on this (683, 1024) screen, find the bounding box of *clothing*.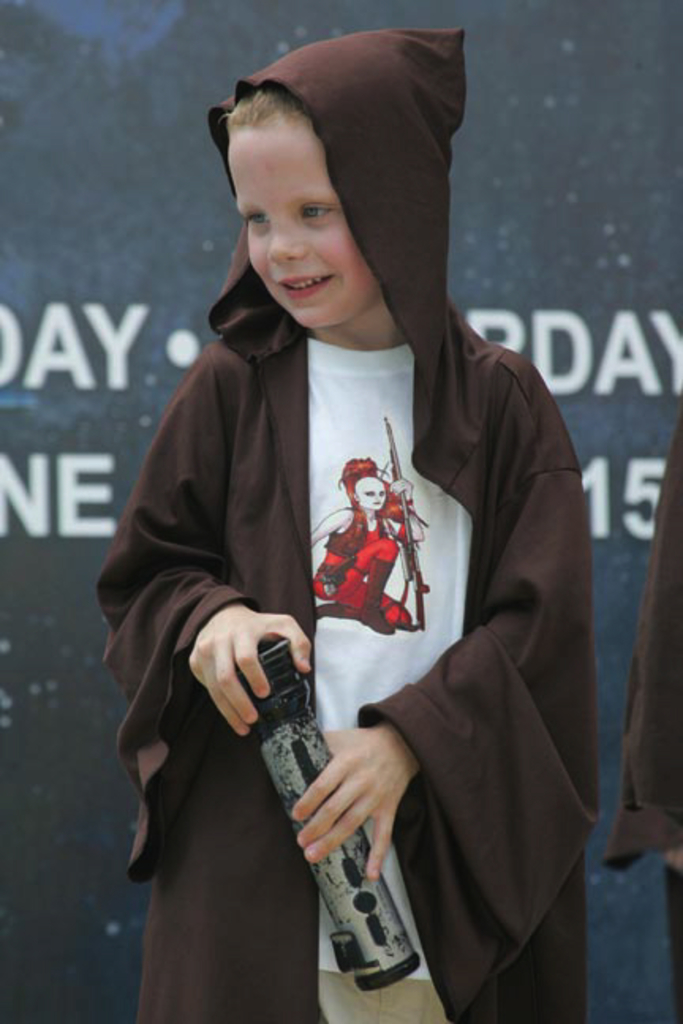
Bounding box: BBox(122, 155, 571, 1023).
